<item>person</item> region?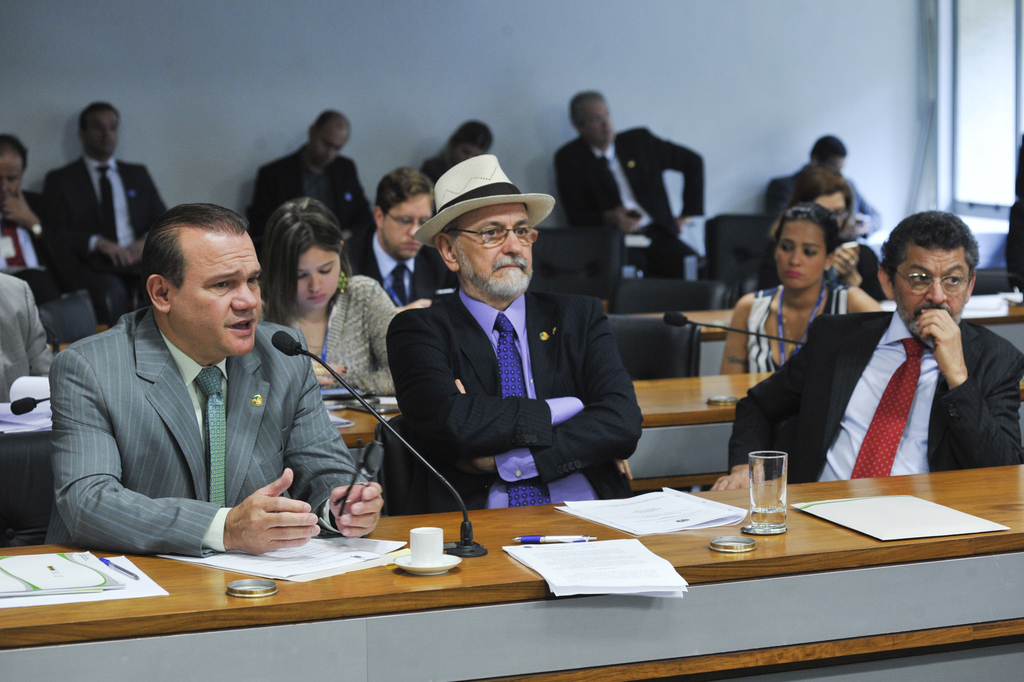
[1, 130, 59, 305]
